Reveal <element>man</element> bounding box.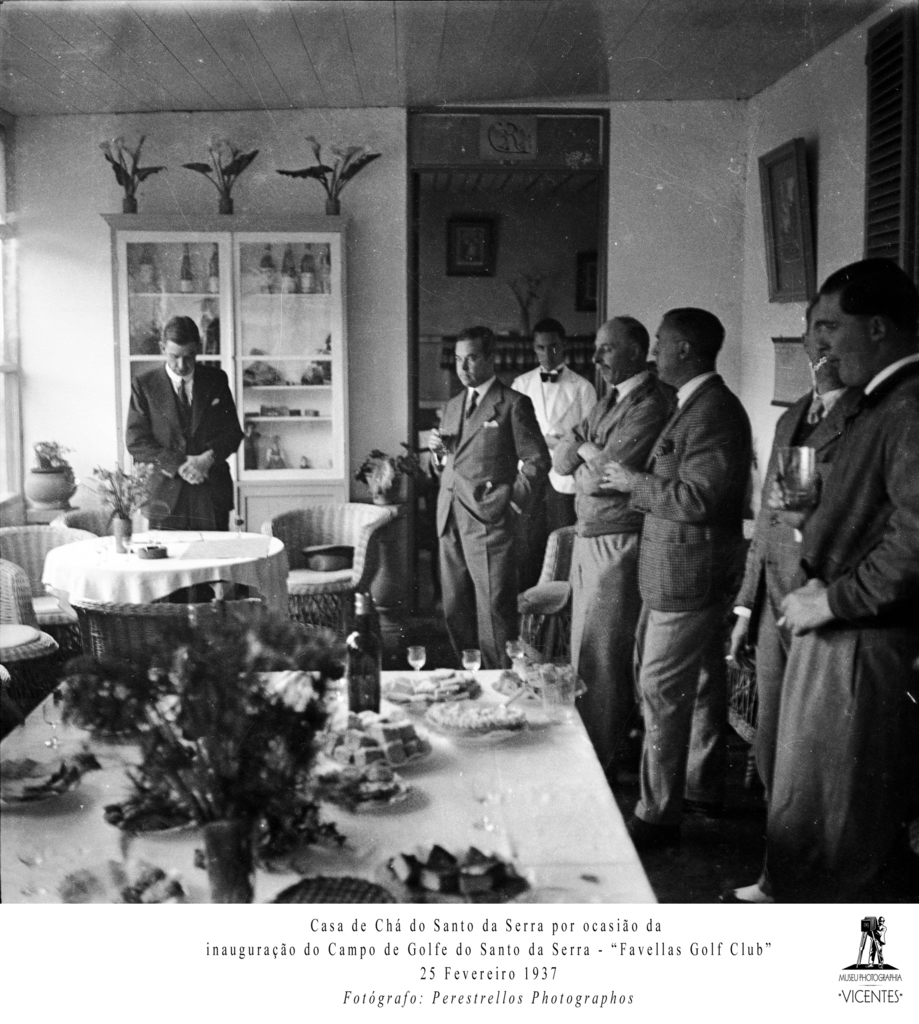
Revealed: 125,317,252,518.
